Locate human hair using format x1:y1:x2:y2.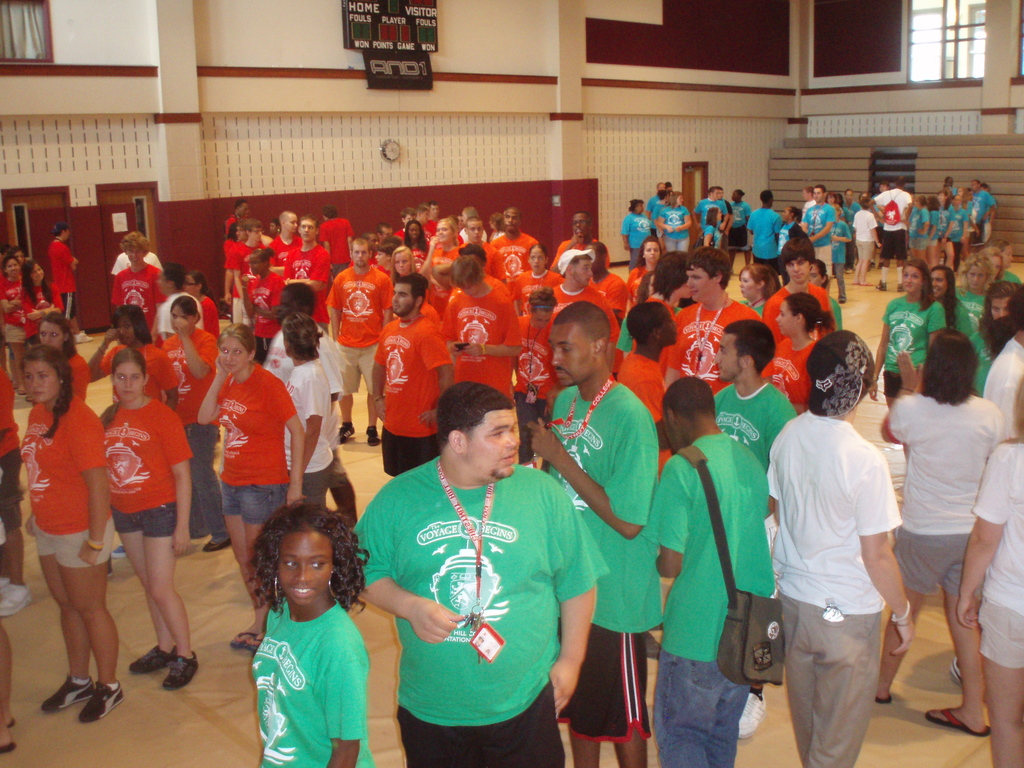
42:312:81:357.
